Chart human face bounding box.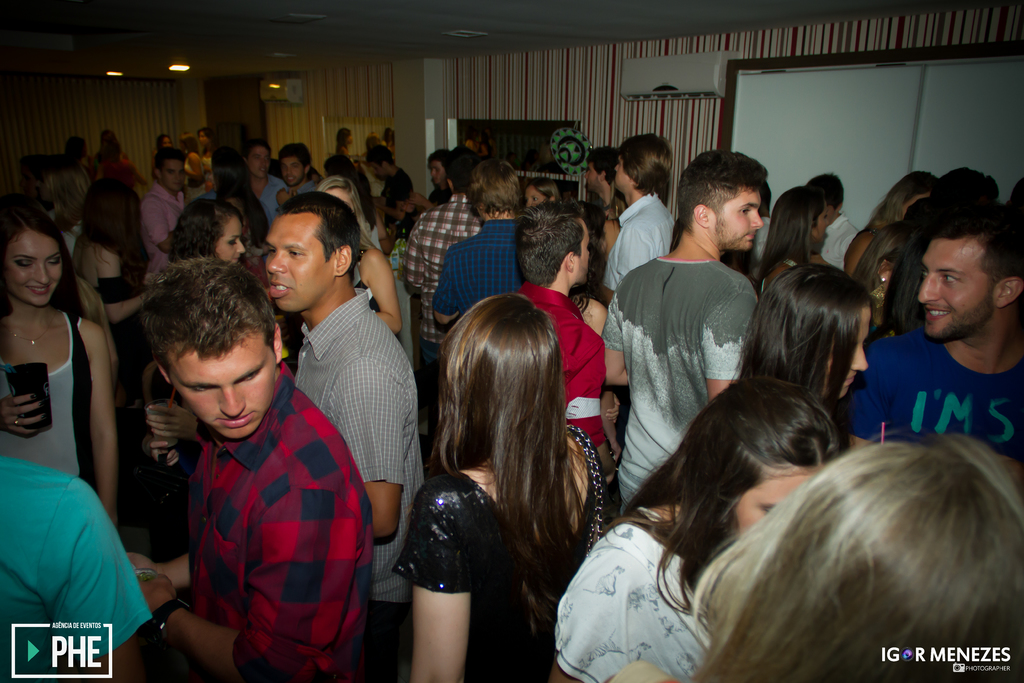
Charted: bbox=[586, 160, 596, 192].
